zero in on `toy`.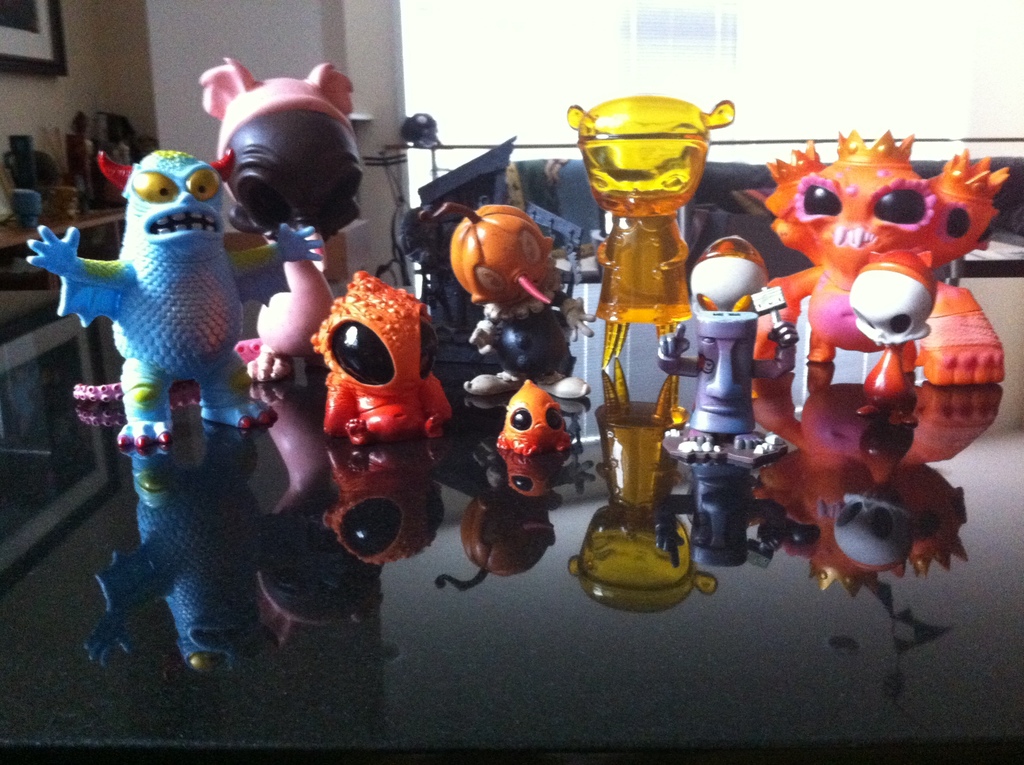
Zeroed in: l=564, t=94, r=744, b=415.
